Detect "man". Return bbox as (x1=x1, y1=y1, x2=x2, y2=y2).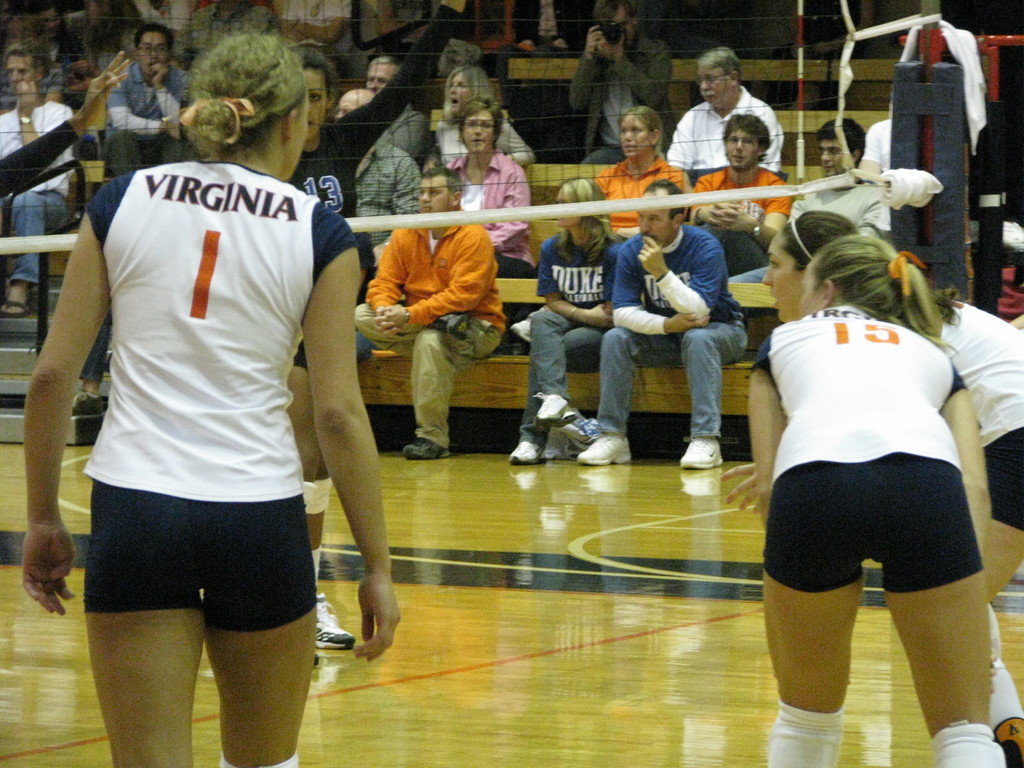
(x1=359, y1=44, x2=424, y2=159).
